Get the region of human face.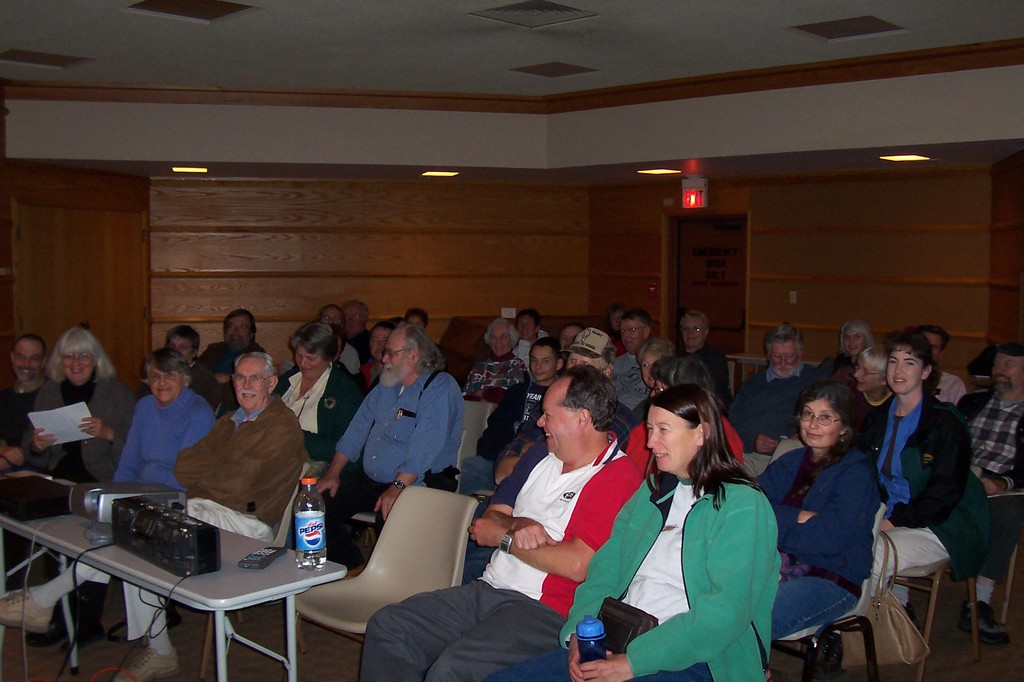
box(642, 405, 700, 472).
